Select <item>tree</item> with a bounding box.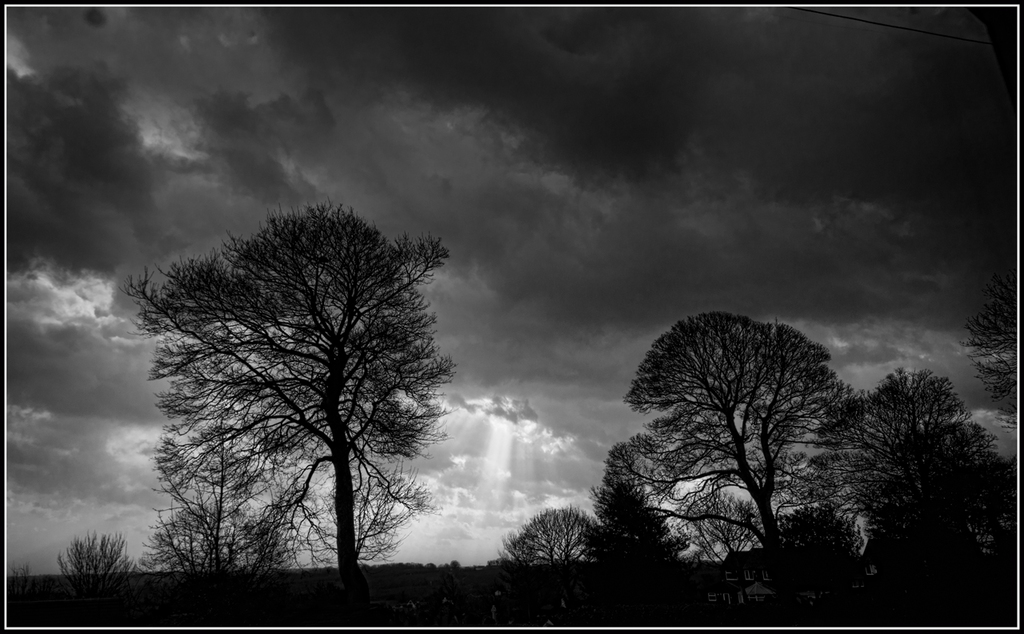
pyautogui.locateOnScreen(586, 443, 689, 572).
